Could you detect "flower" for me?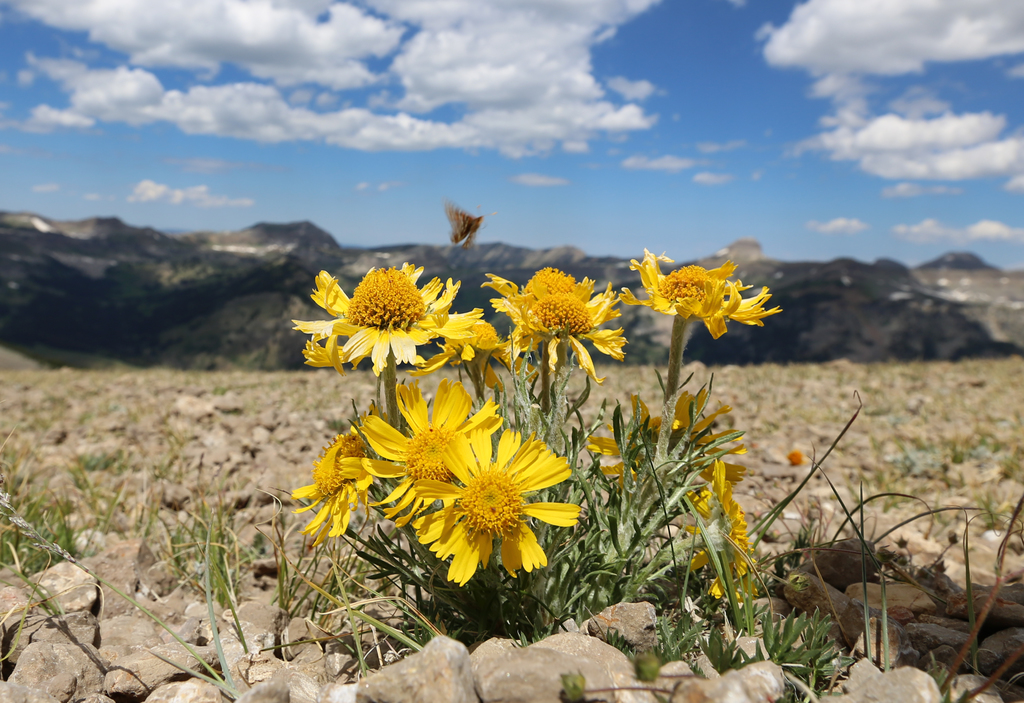
Detection result: select_region(291, 252, 477, 403).
